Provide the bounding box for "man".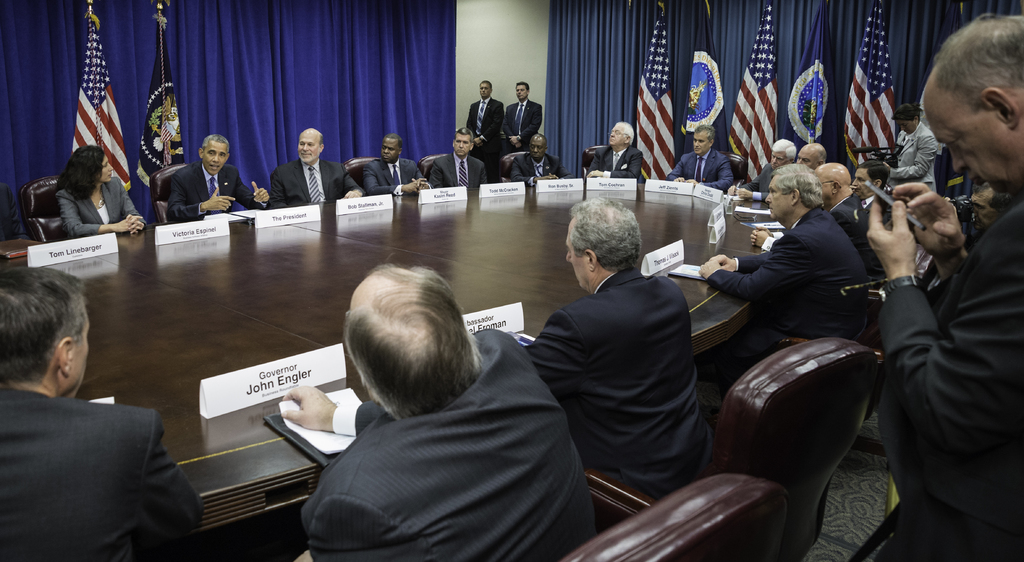
box=[358, 131, 431, 192].
